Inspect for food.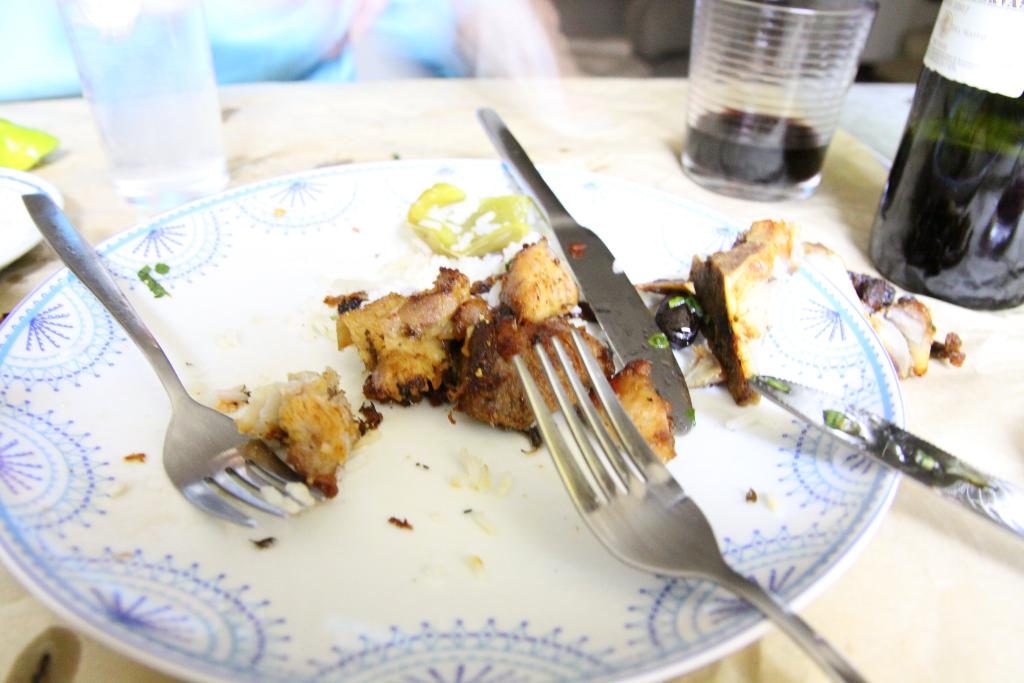
Inspection: [left=207, top=183, right=807, bottom=495].
